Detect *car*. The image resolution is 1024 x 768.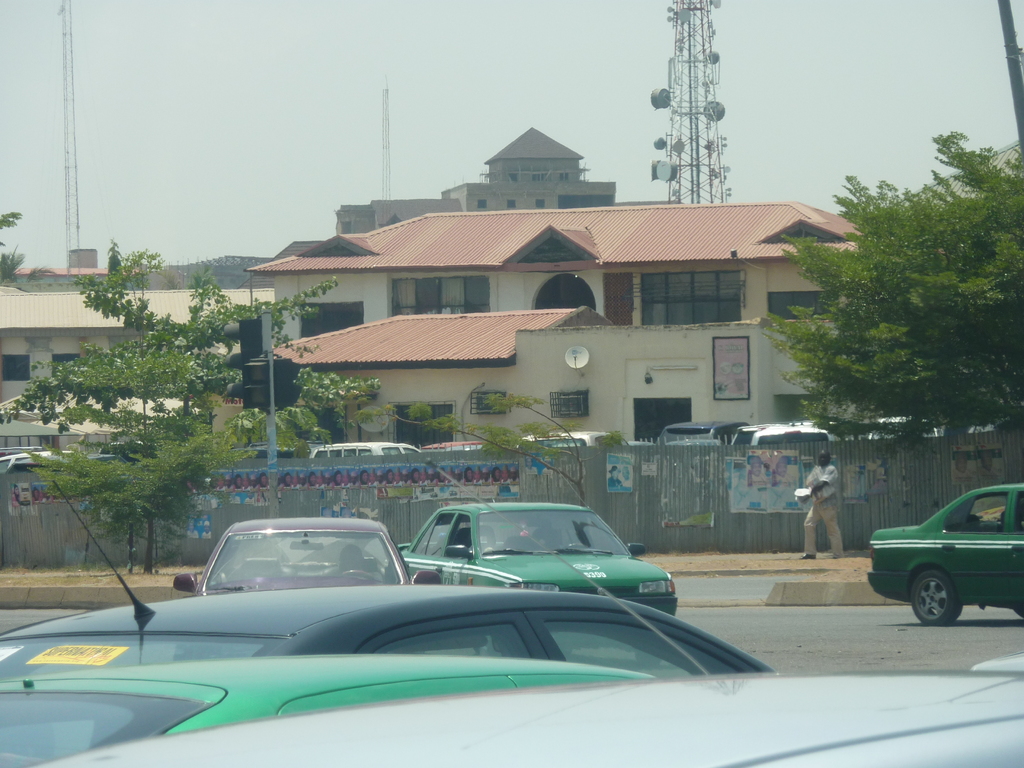
l=869, t=482, r=1023, b=630.
